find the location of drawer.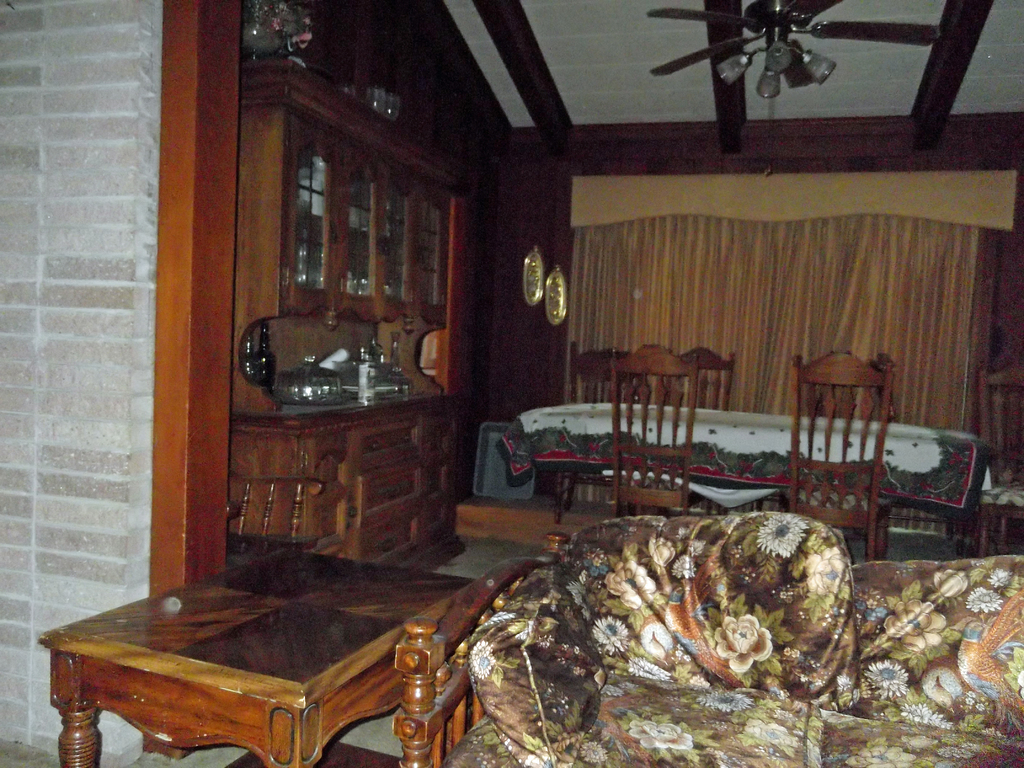
Location: <box>349,414,423,474</box>.
